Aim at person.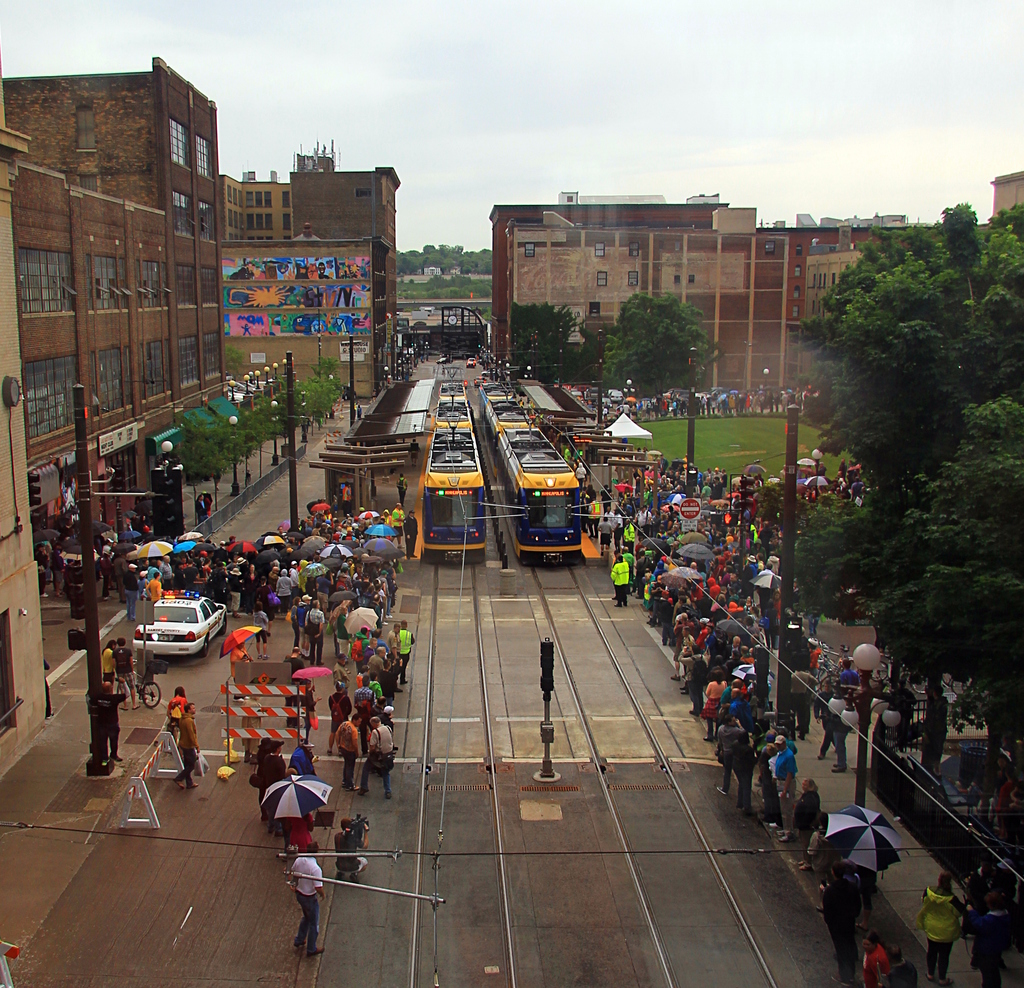
Aimed at (x1=588, y1=497, x2=602, y2=536).
